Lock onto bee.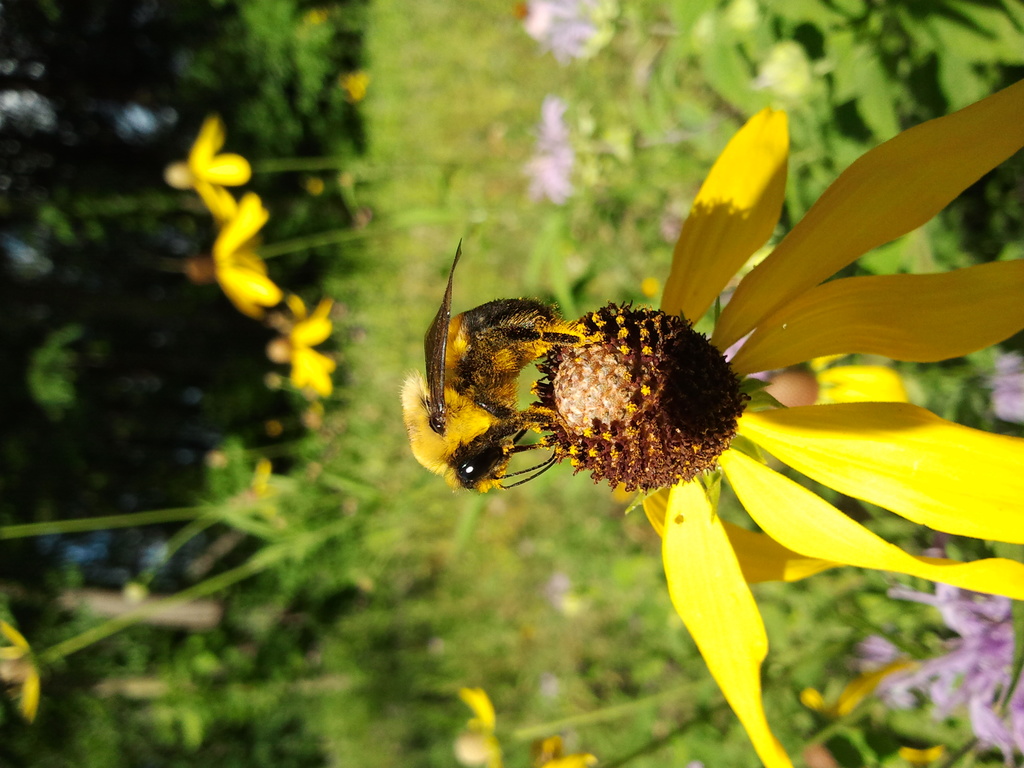
Locked: [left=399, top=241, right=588, bottom=495].
